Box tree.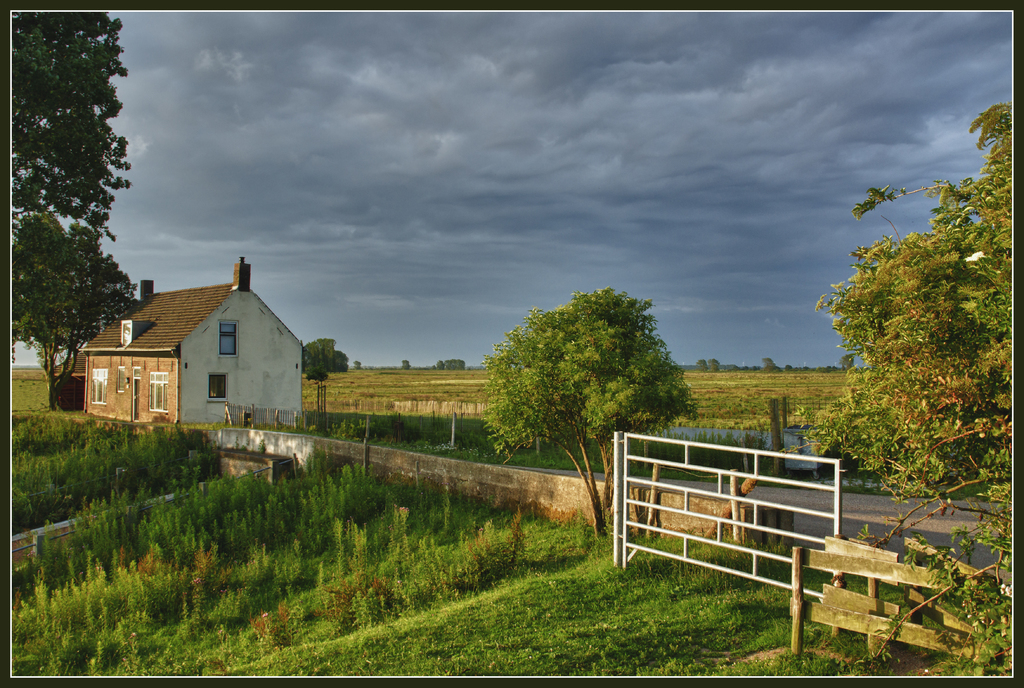
<bbox>840, 354, 857, 371</bbox>.
